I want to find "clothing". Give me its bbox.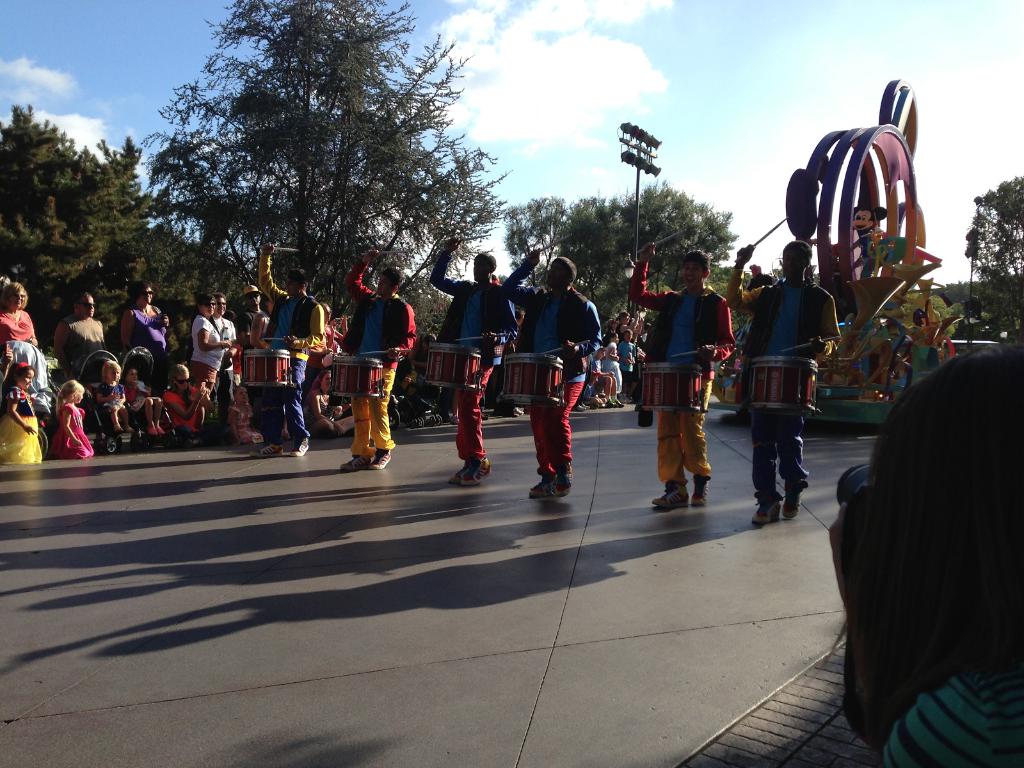
840, 213, 955, 385.
